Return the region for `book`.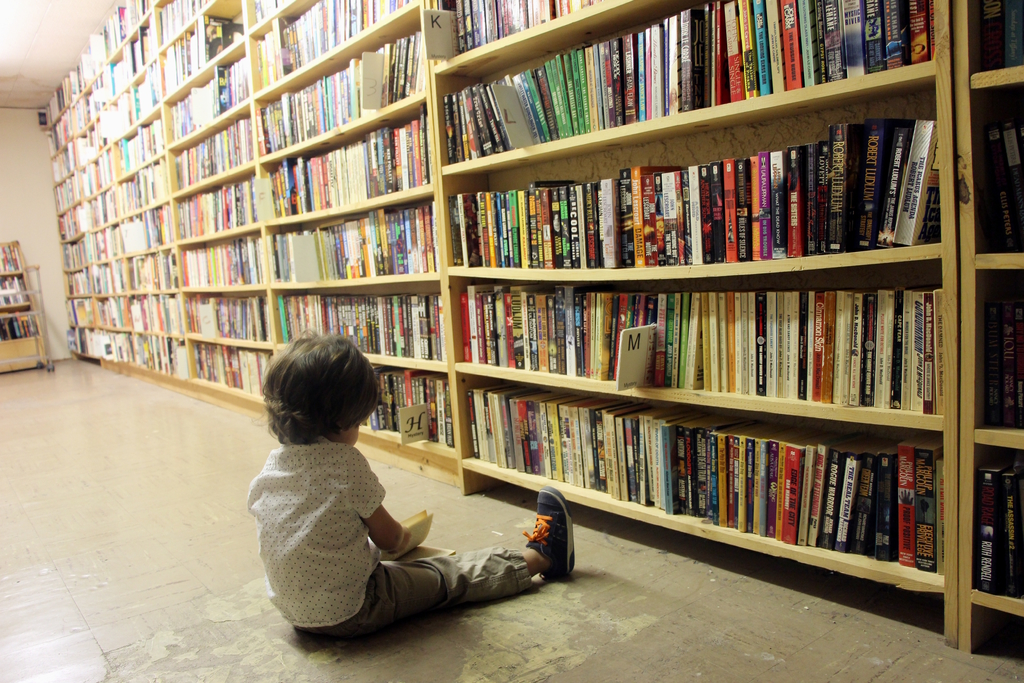
<region>1002, 0, 1023, 65</region>.
